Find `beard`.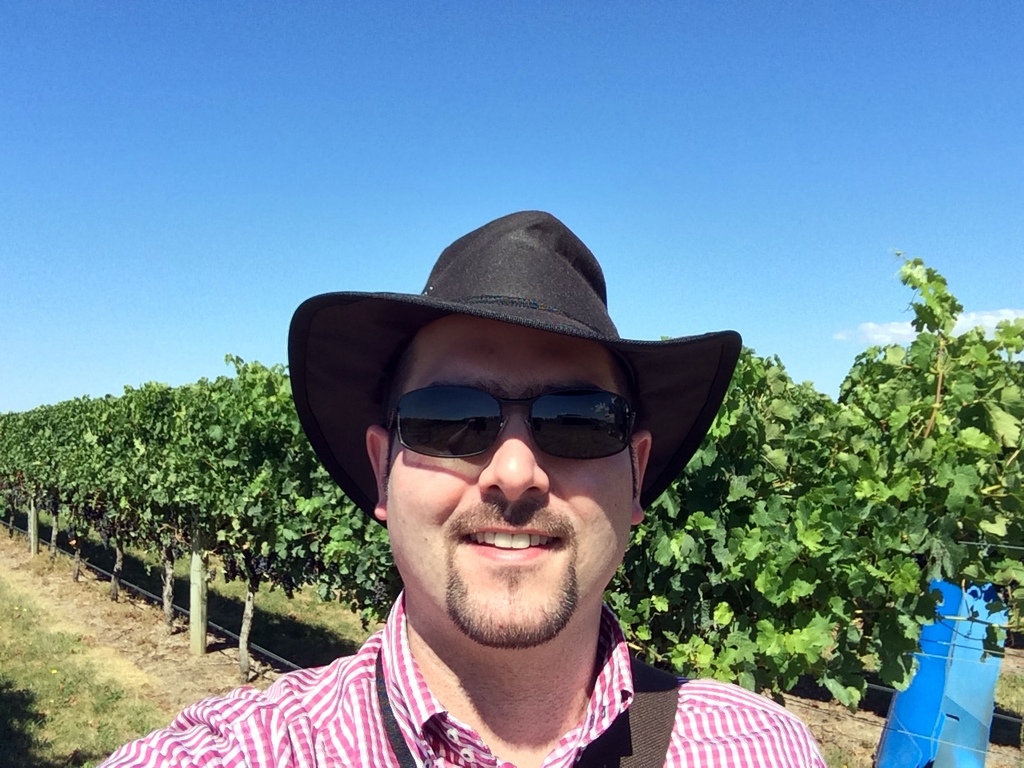
select_region(443, 549, 582, 650).
